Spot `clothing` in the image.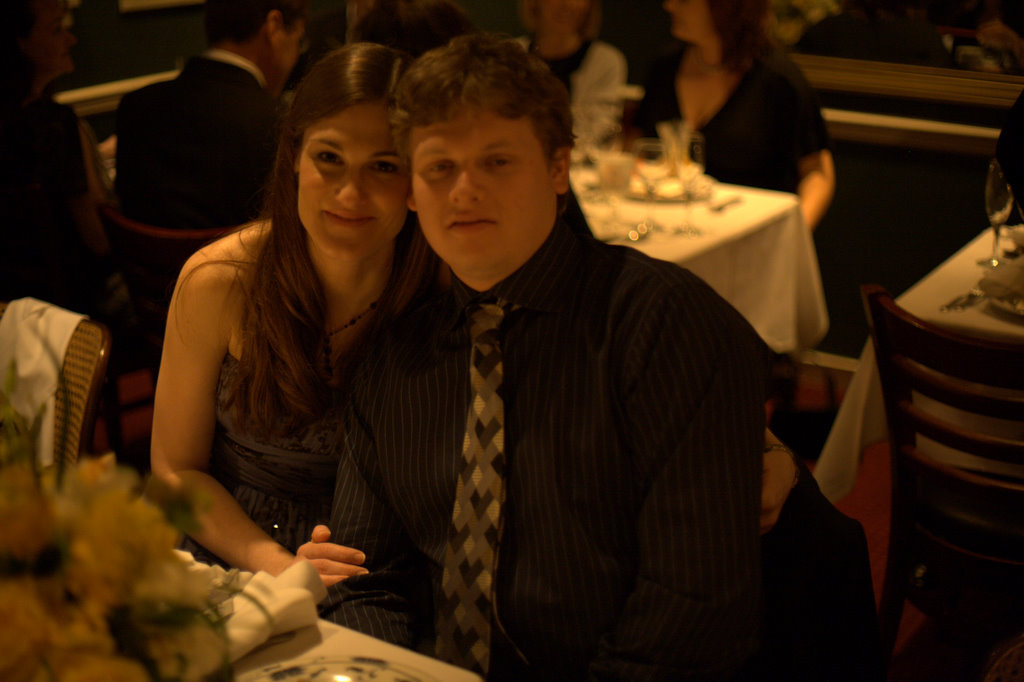
`clothing` found at rect(325, 149, 791, 681).
